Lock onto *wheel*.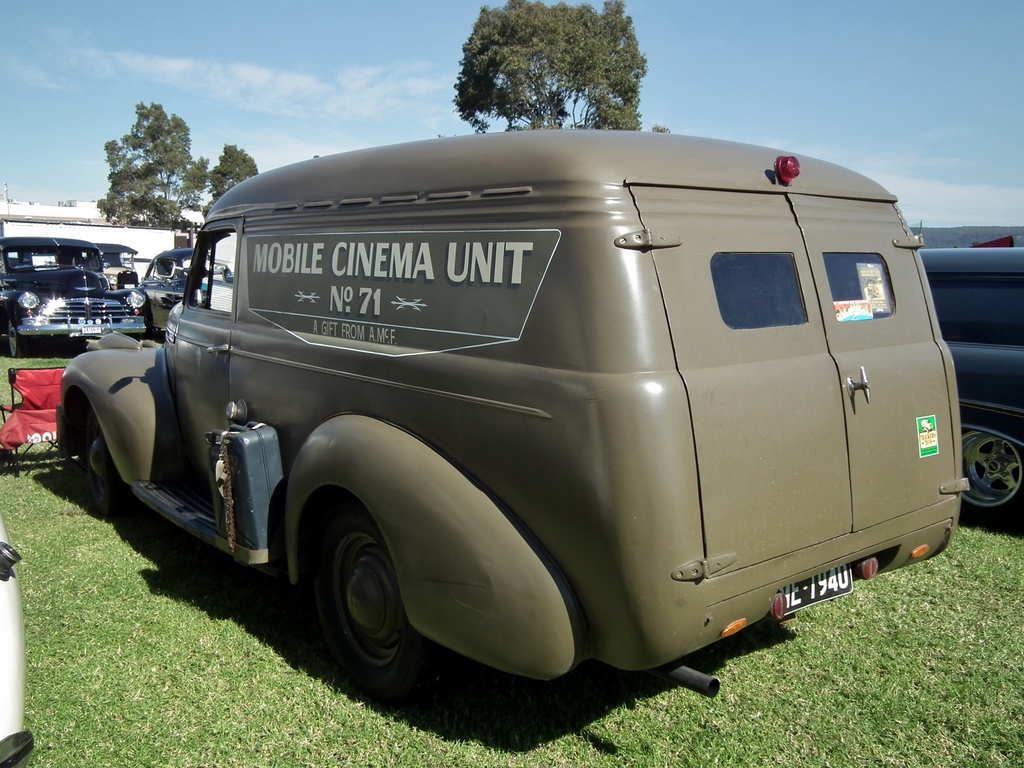
Locked: (x1=954, y1=425, x2=1023, y2=525).
